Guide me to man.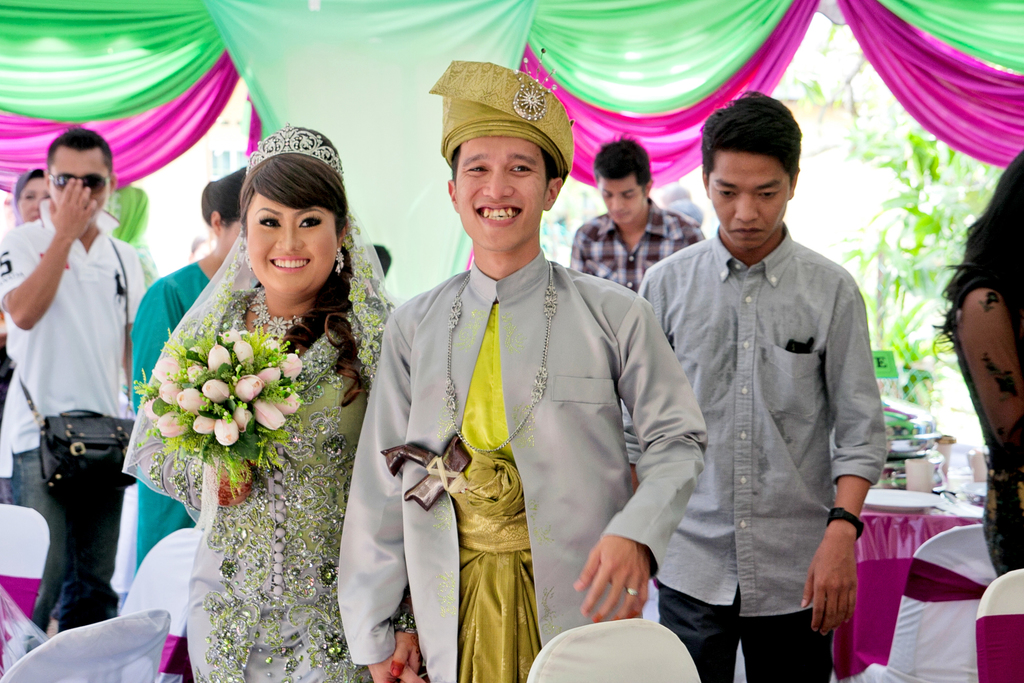
Guidance: [0, 128, 152, 646].
